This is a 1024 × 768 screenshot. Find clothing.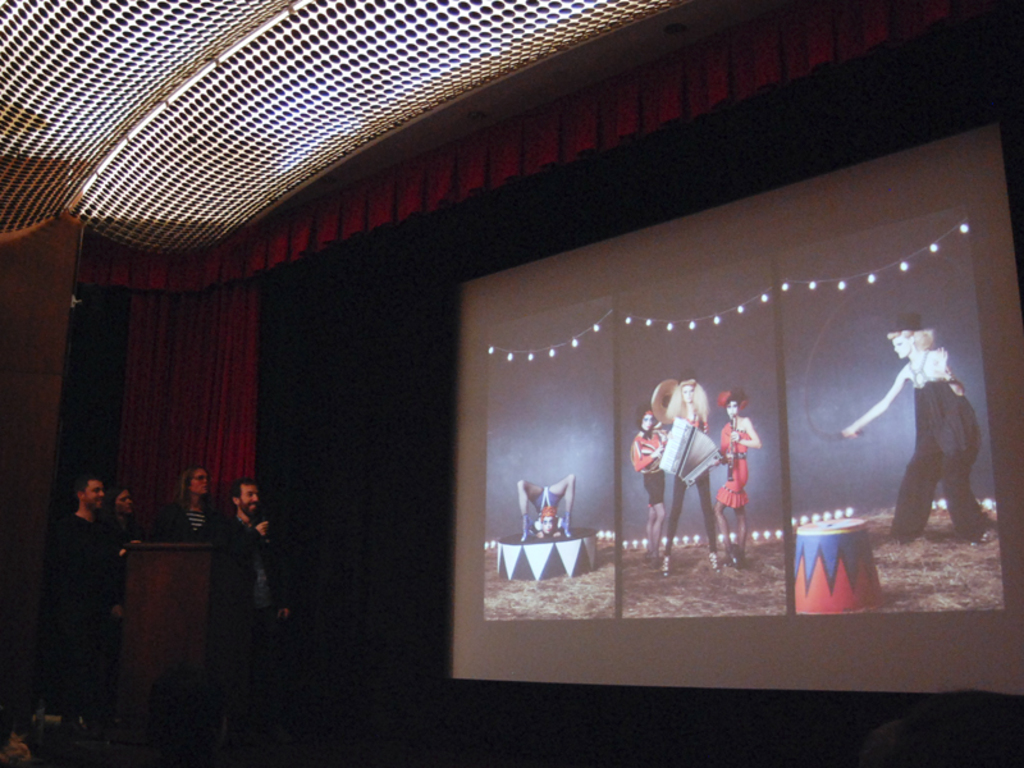
Bounding box: (x1=151, y1=502, x2=223, y2=544).
